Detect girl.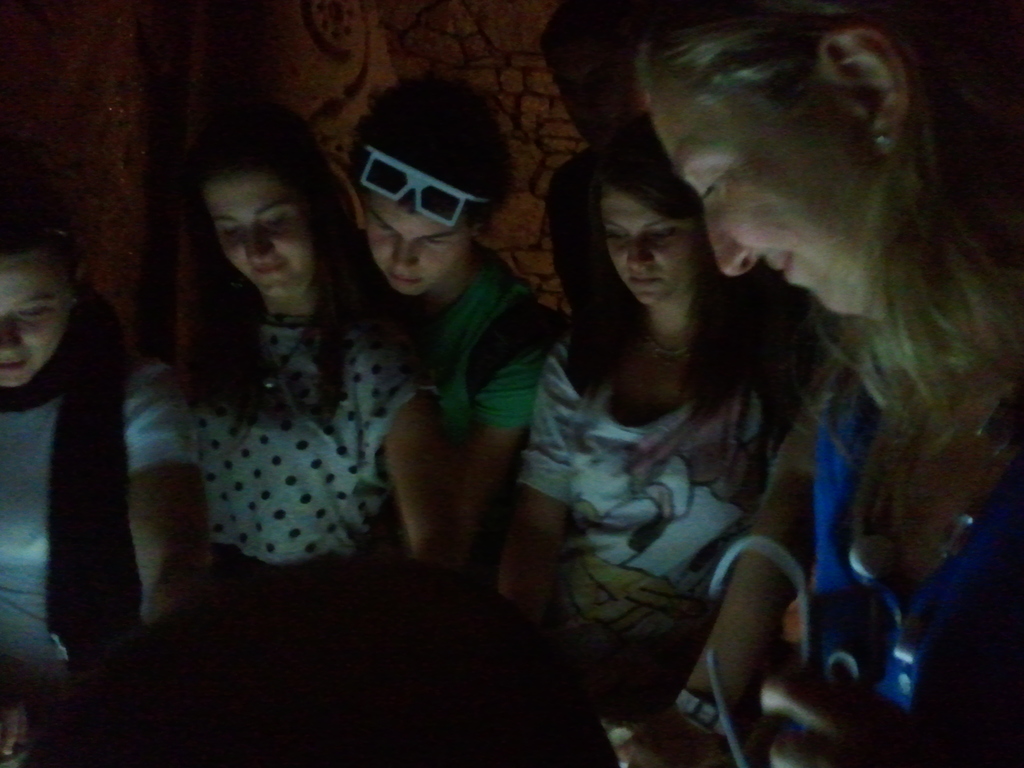
Detected at bbox=(486, 138, 790, 673).
